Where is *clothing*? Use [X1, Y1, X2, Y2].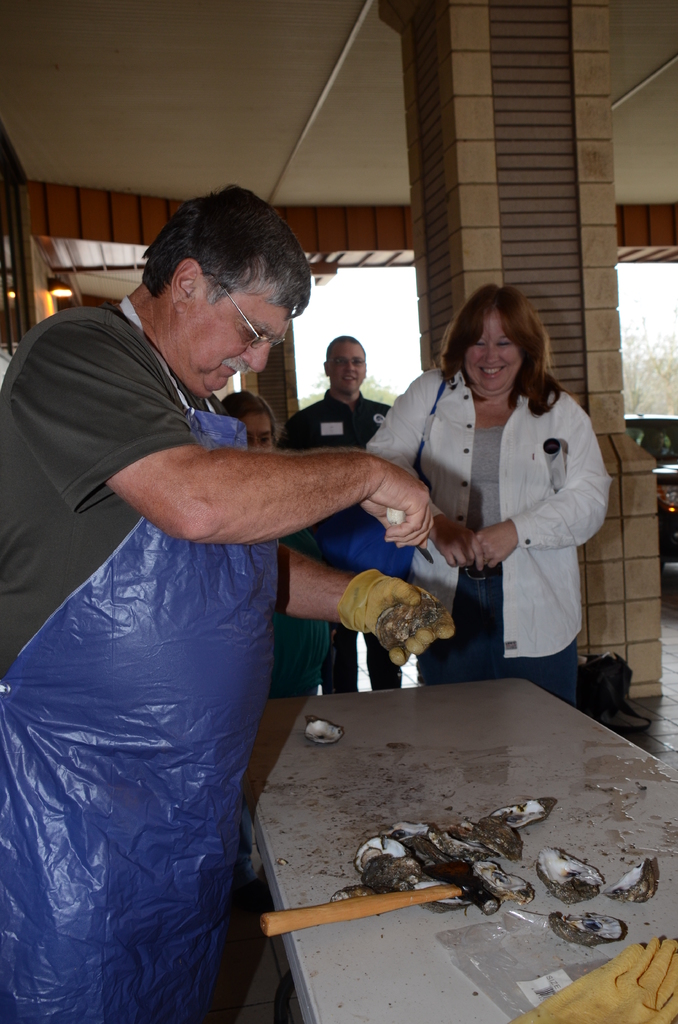
[289, 390, 391, 691].
